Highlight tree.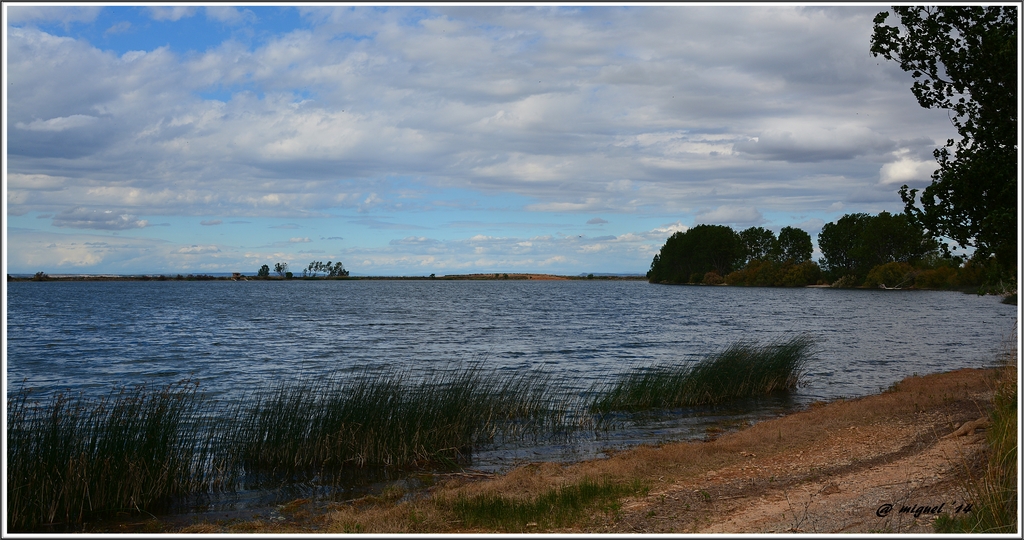
Highlighted region: left=790, top=227, right=818, bottom=265.
